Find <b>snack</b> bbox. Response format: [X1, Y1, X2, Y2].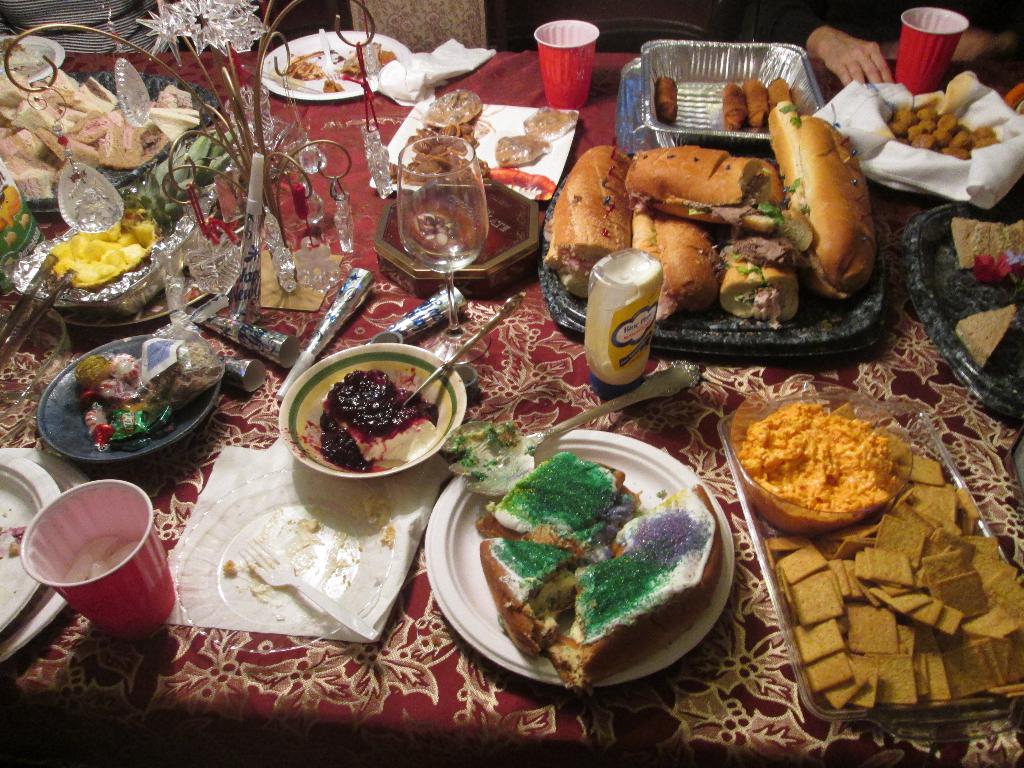
[432, 90, 484, 124].
